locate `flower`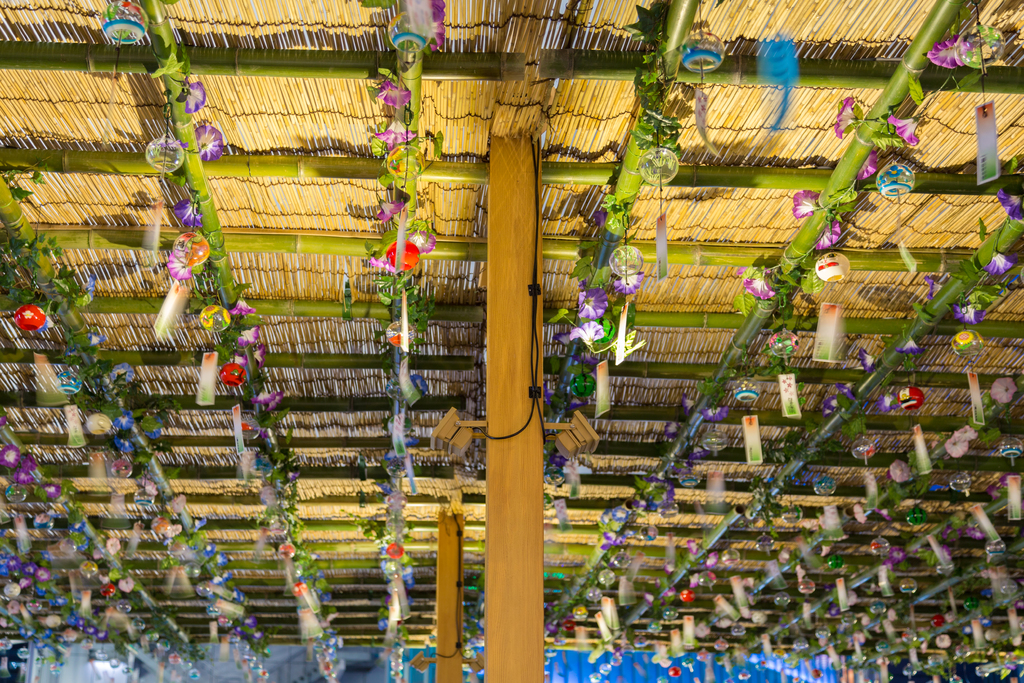
box(0, 447, 19, 475)
